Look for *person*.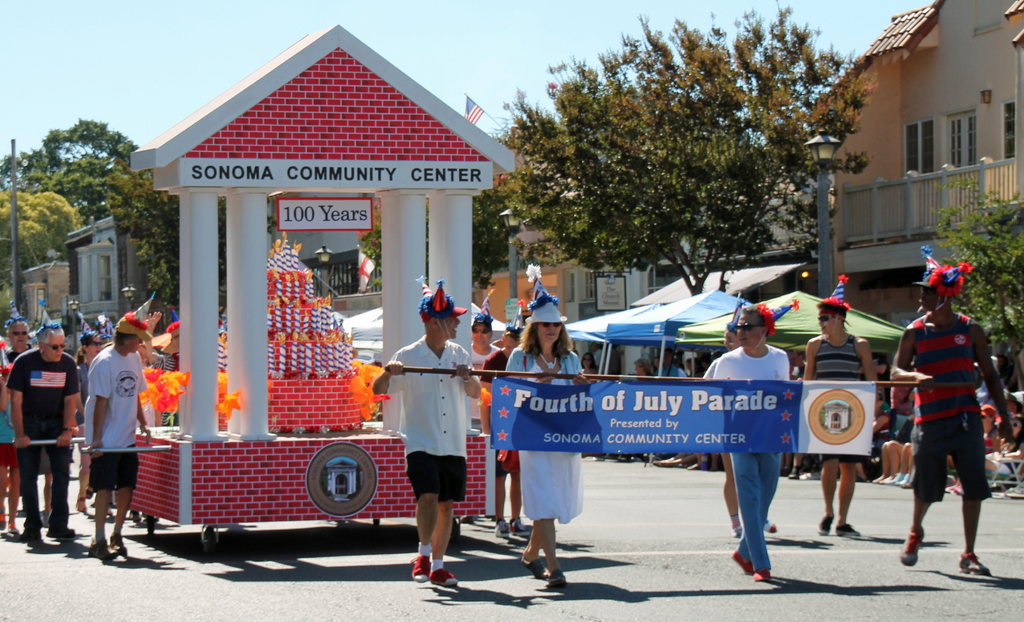
Found: box(4, 325, 72, 545).
